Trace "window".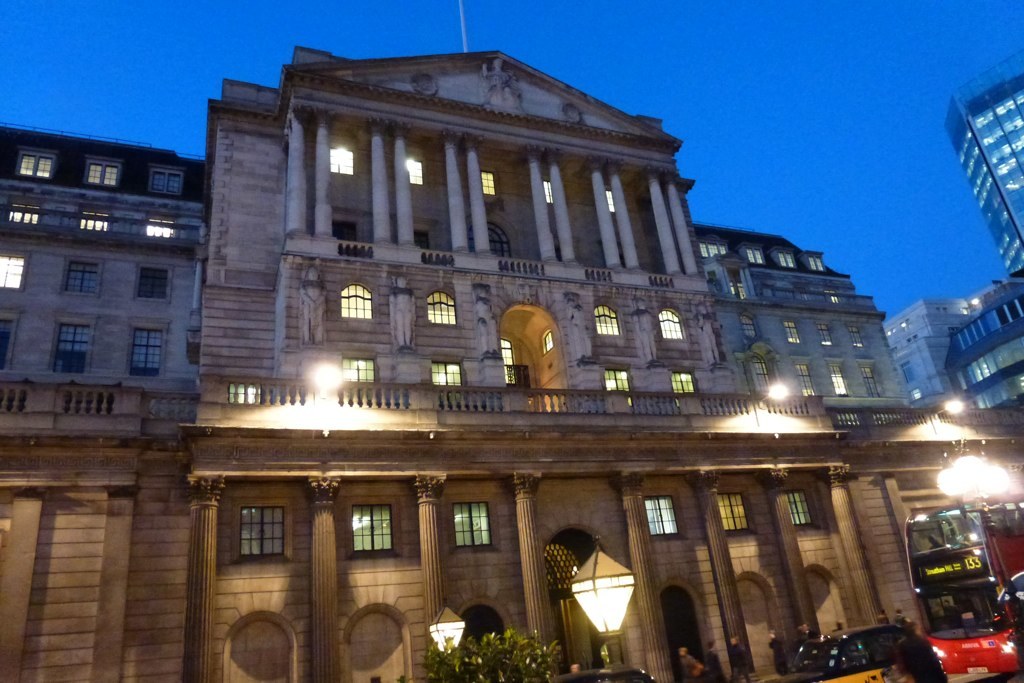
Traced to region(124, 322, 159, 374).
